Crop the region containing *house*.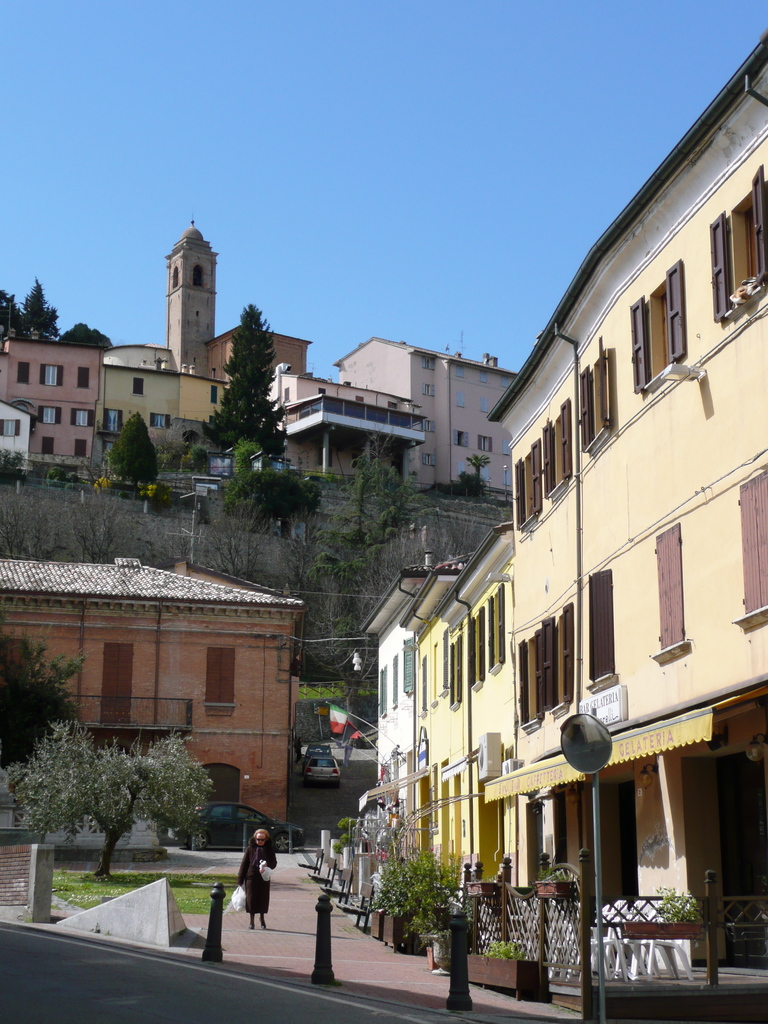
Crop region: crop(8, 541, 335, 844).
